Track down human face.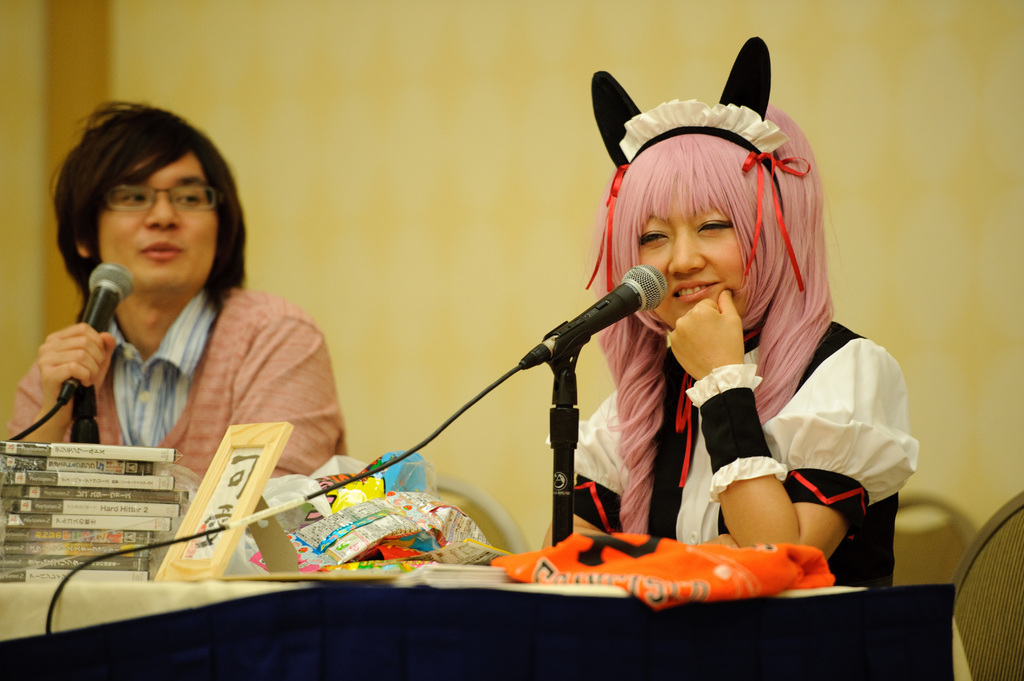
Tracked to rect(94, 150, 219, 297).
